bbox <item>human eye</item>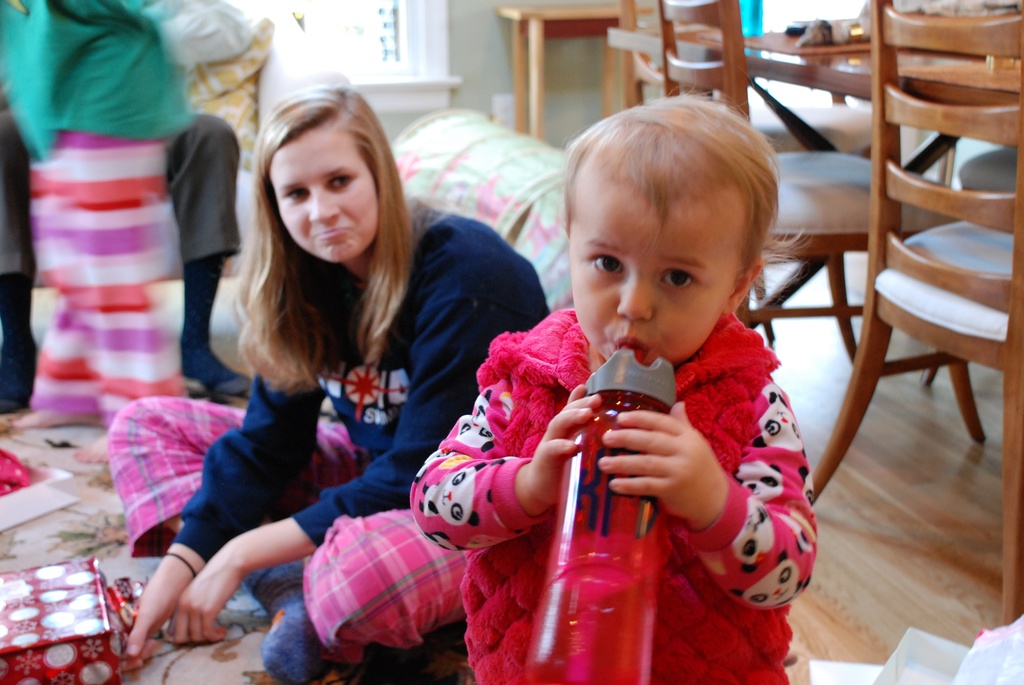
region(329, 171, 353, 190)
